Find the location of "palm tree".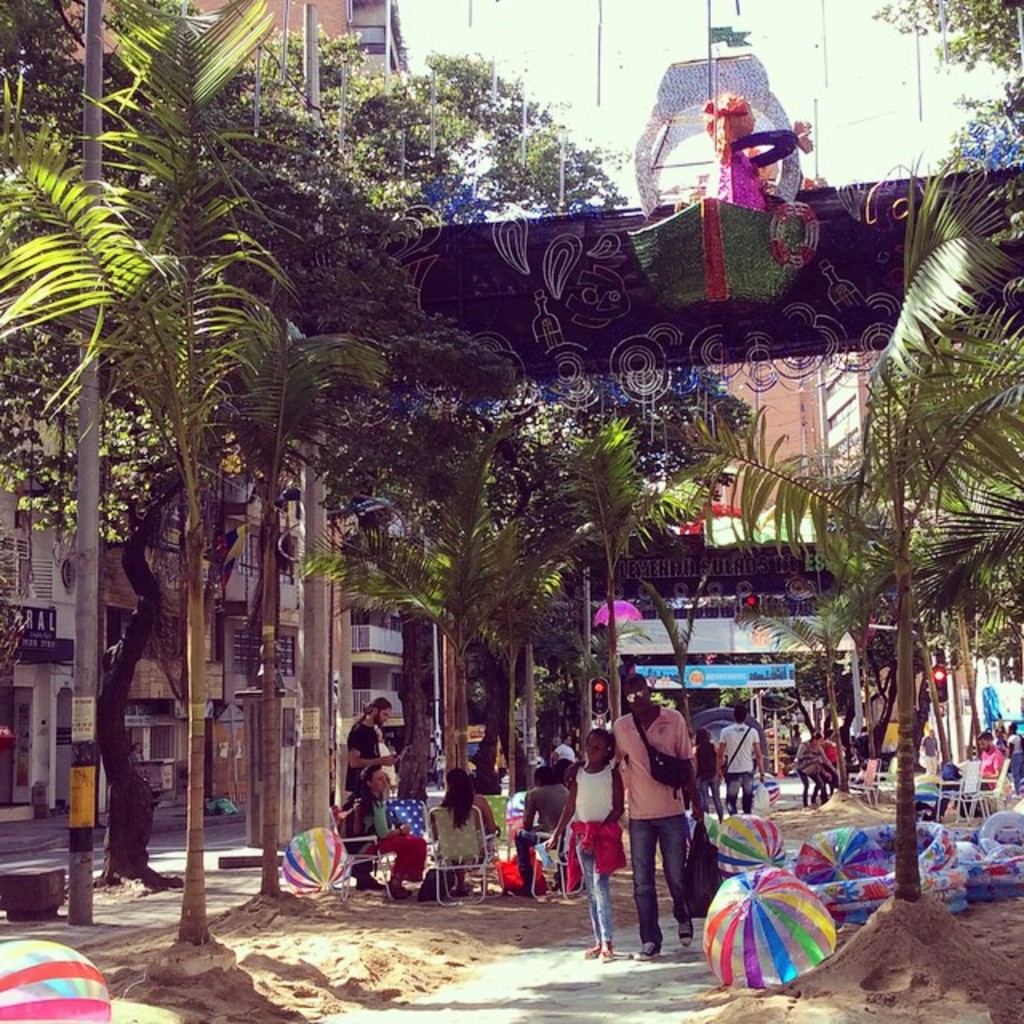
Location: x1=18, y1=62, x2=278, y2=923.
